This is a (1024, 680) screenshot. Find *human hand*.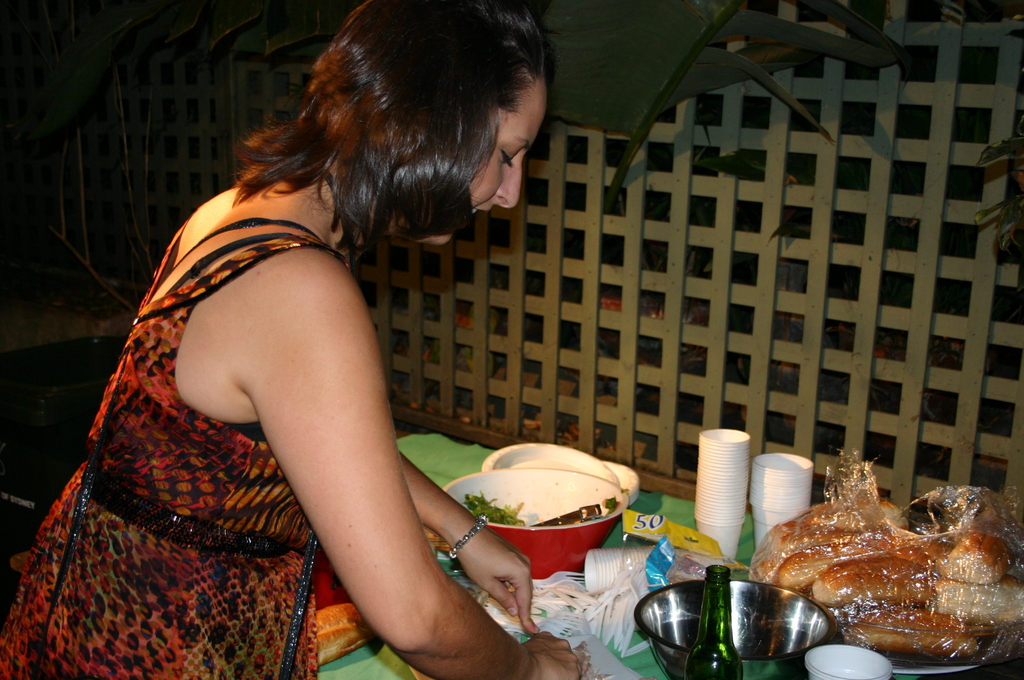
Bounding box: {"left": 470, "top": 531, "right": 540, "bottom": 638}.
